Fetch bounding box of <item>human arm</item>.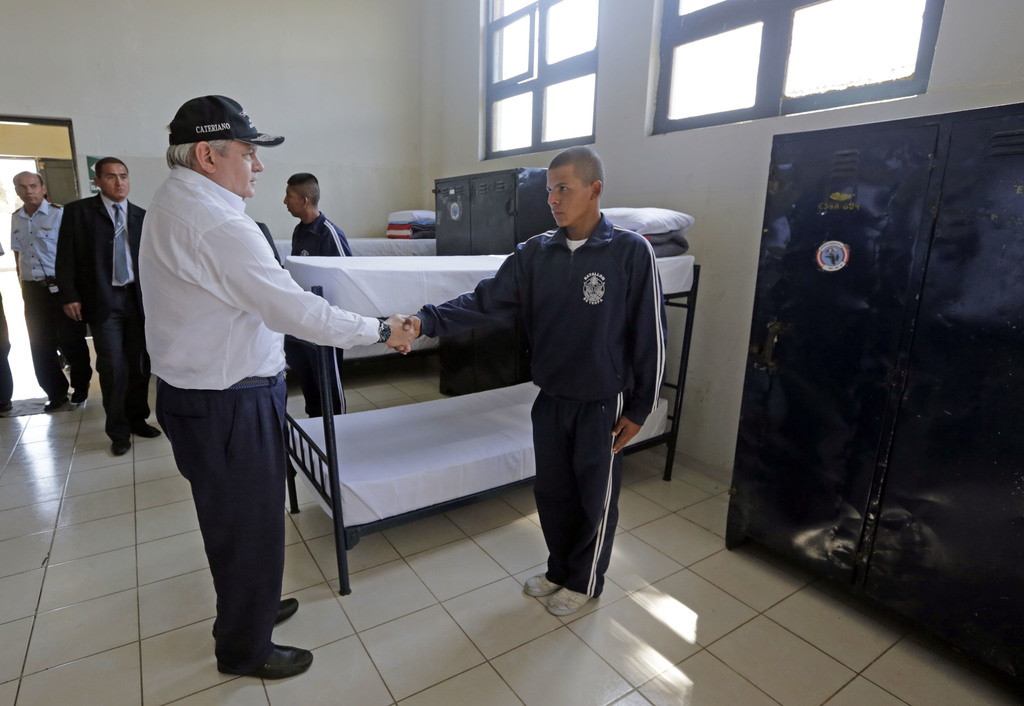
Bbox: 384, 240, 527, 356.
